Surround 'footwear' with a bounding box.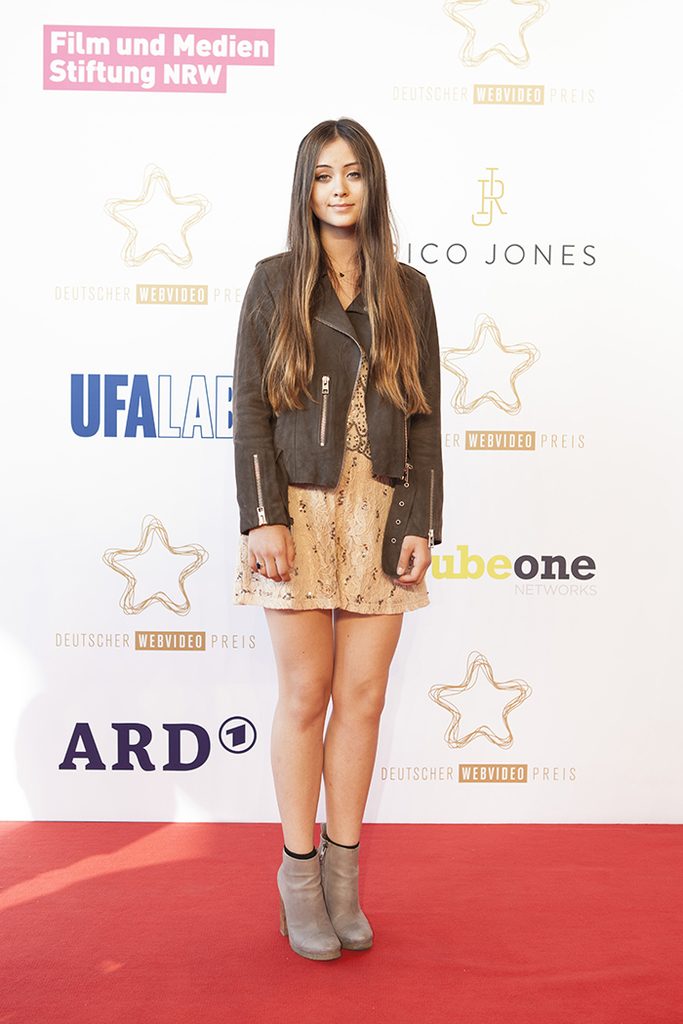
[314, 824, 378, 946].
